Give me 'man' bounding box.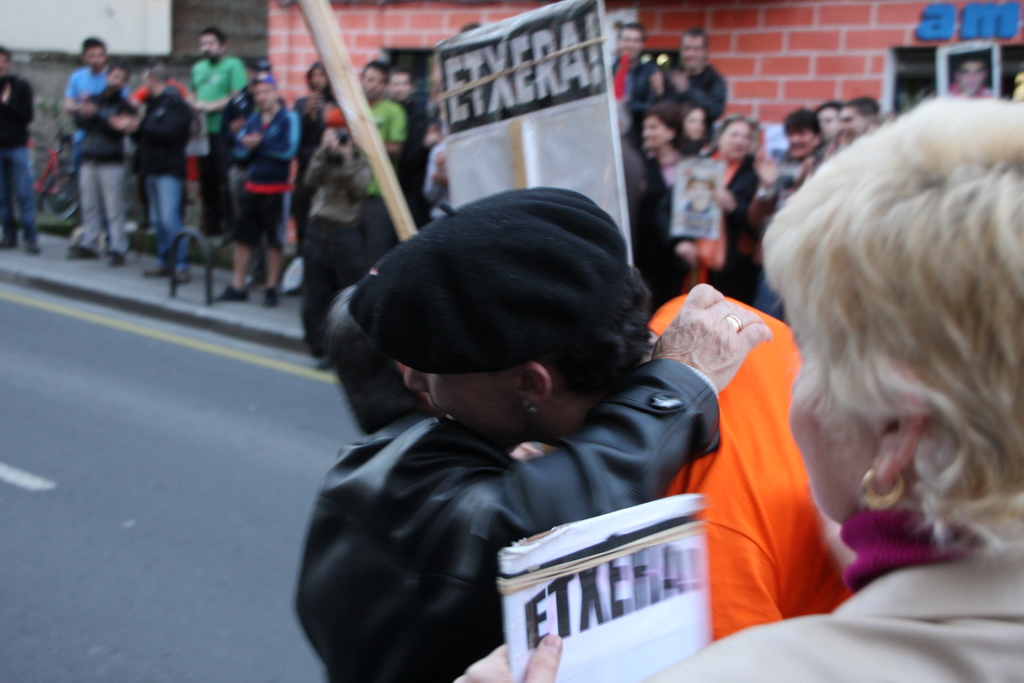
l=739, t=108, r=829, b=318.
